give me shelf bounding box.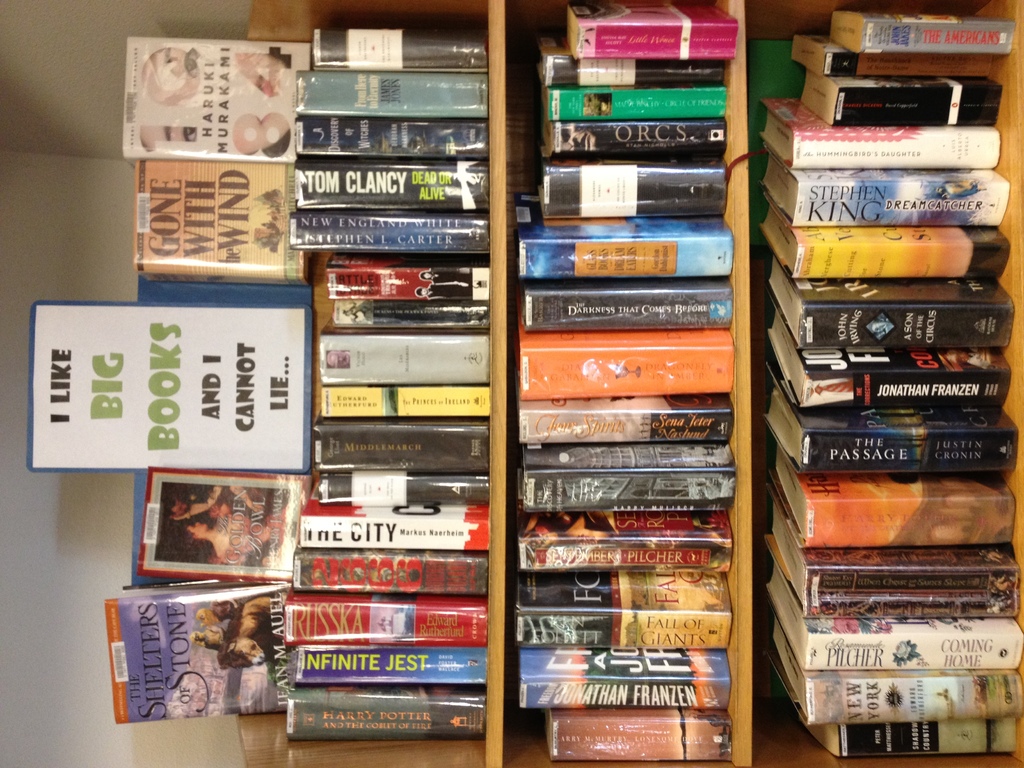
l=484, t=90, r=796, b=767.
